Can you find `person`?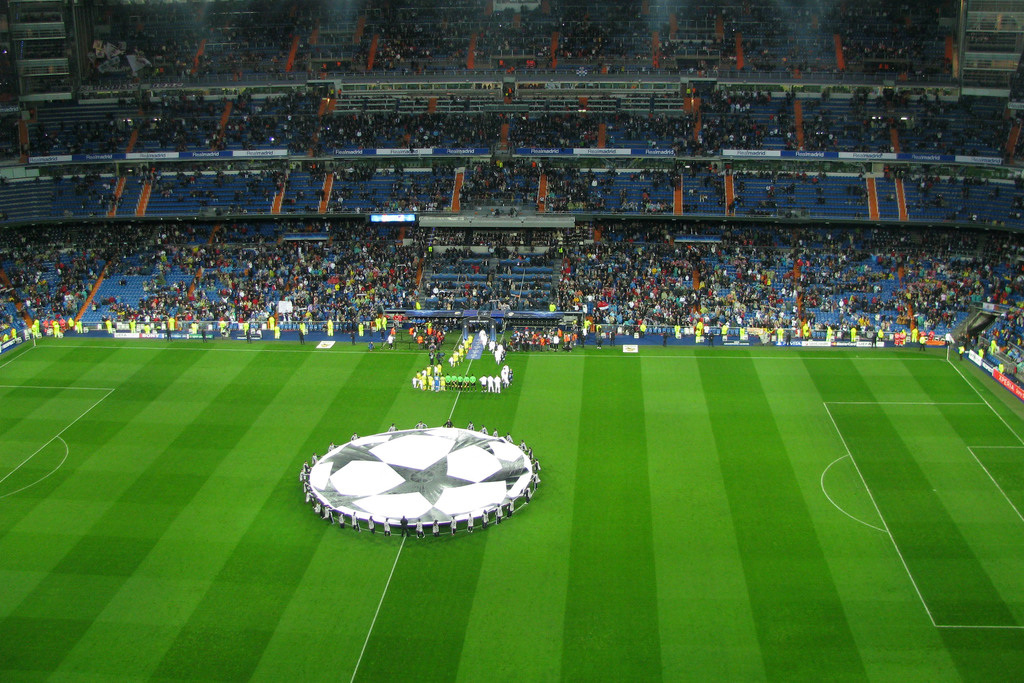
Yes, bounding box: 310/452/321/468.
